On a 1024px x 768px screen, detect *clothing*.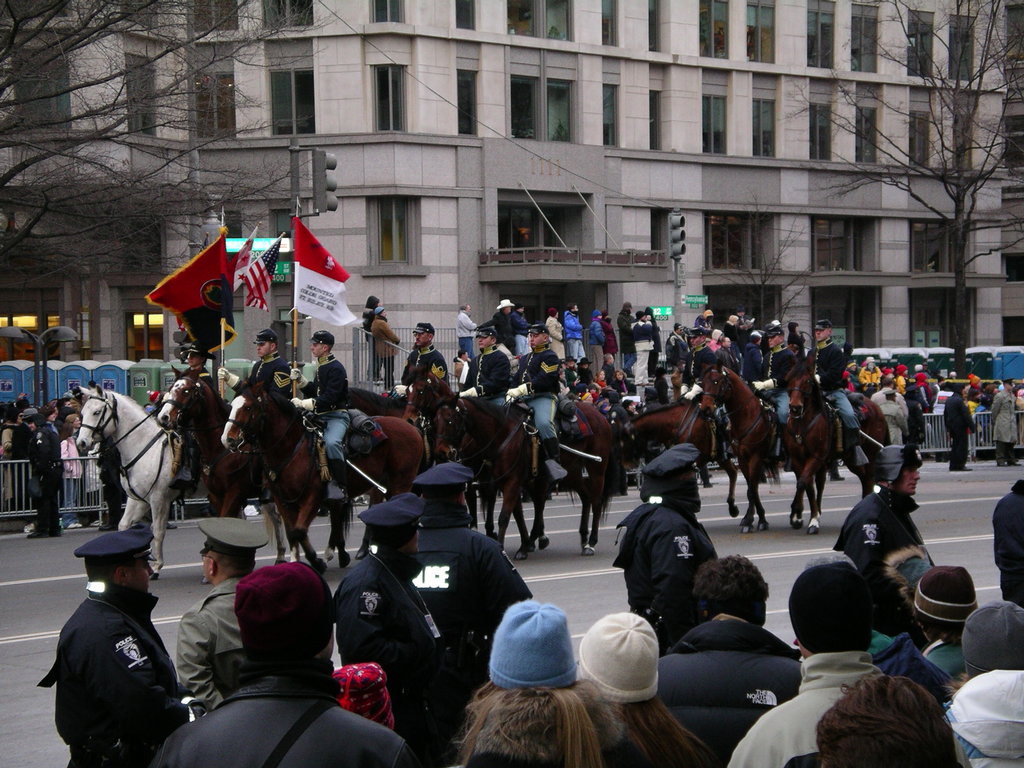
[x1=157, y1=684, x2=412, y2=767].
